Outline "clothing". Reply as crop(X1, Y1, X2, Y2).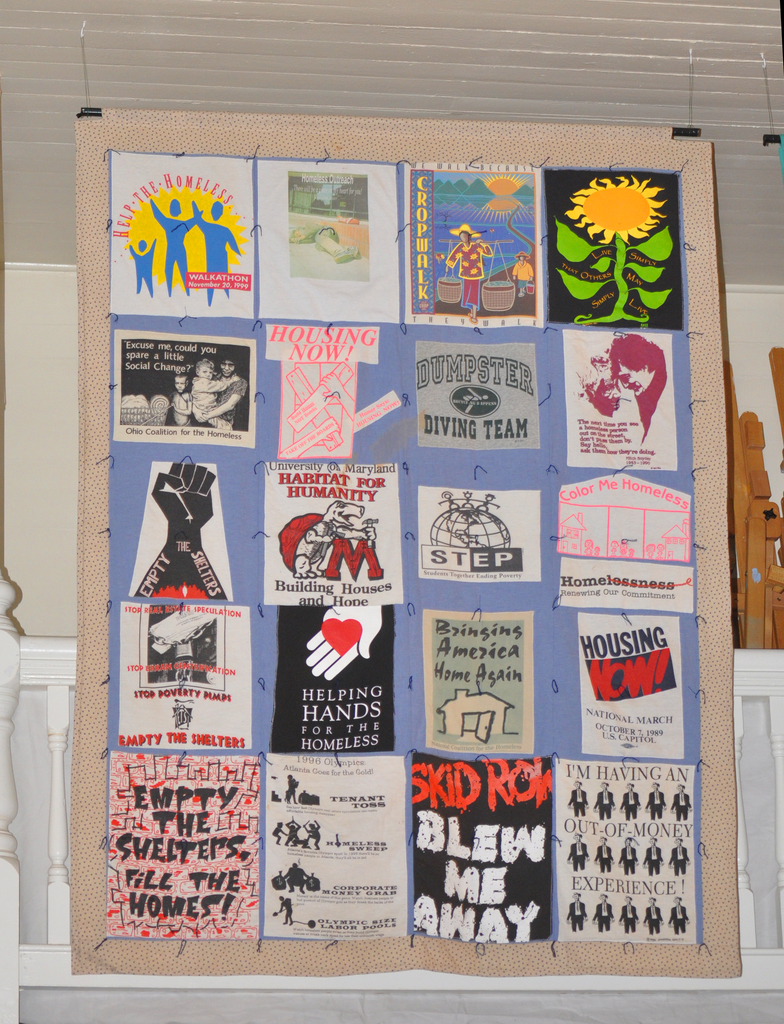
crop(509, 255, 535, 295).
